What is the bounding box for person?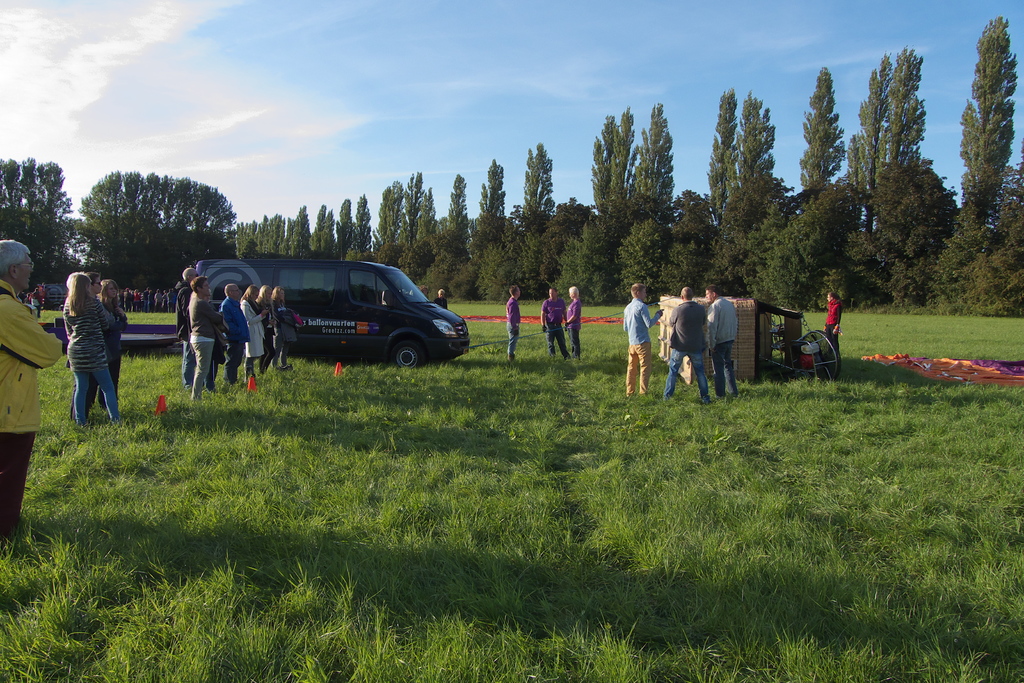
[left=29, top=286, right=41, bottom=322].
